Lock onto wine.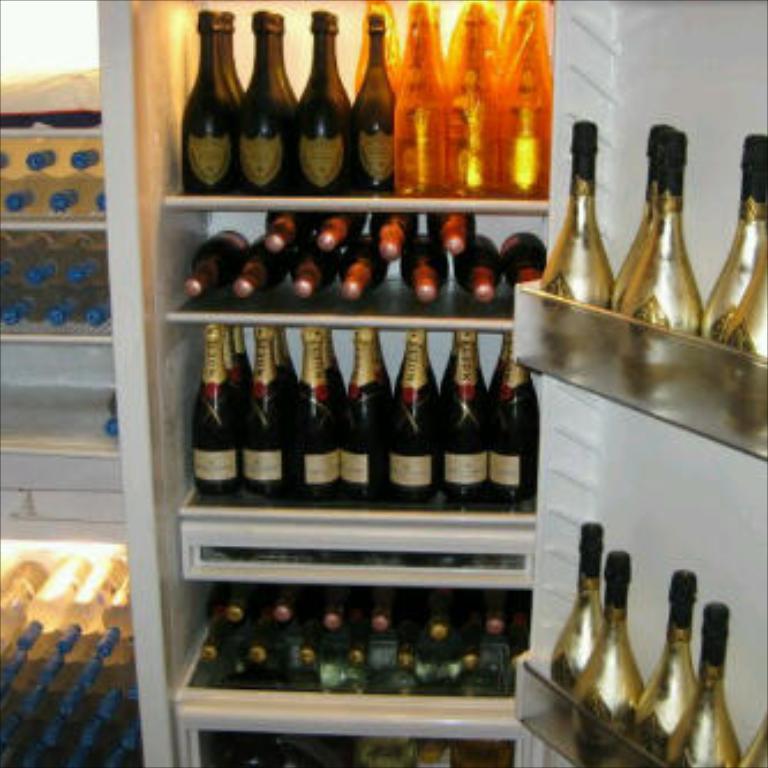
Locked: select_region(339, 12, 408, 201).
